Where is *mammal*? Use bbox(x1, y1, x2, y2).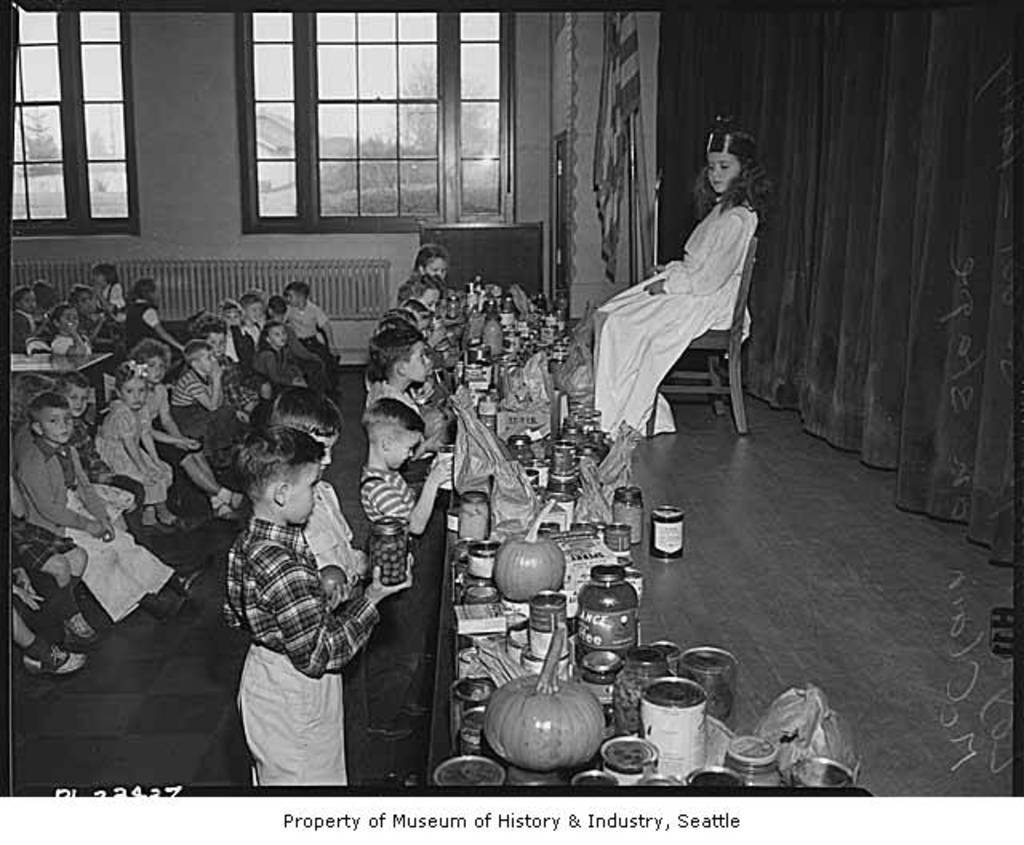
bbox(357, 389, 450, 738).
